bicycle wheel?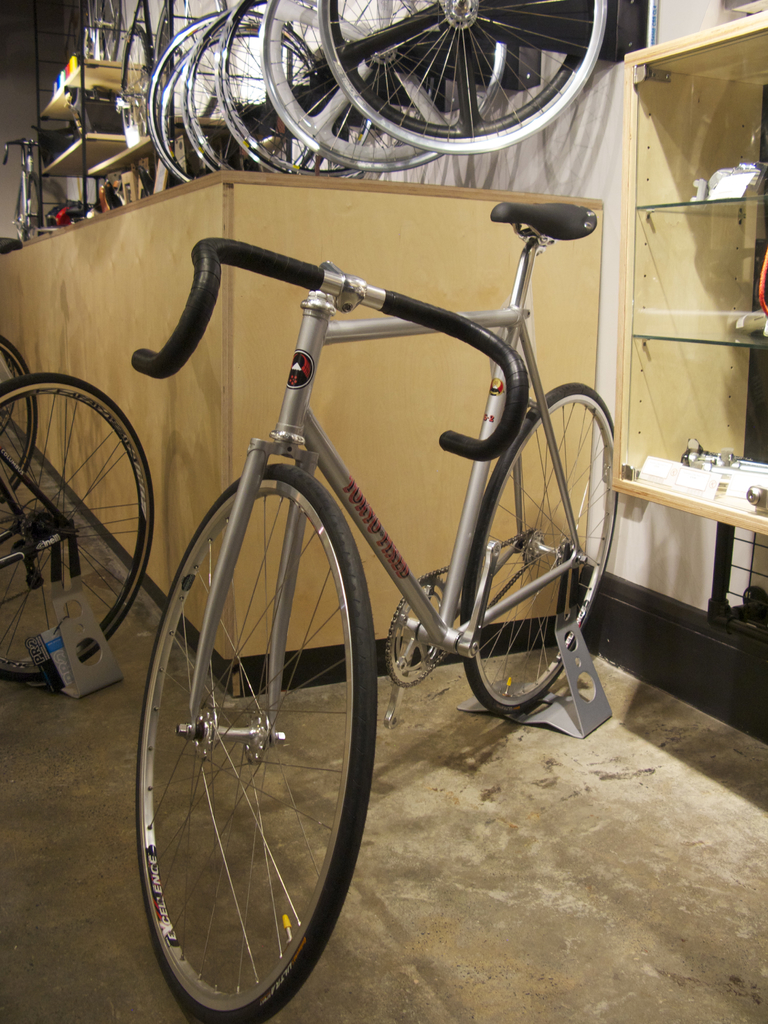
box(458, 378, 614, 711)
